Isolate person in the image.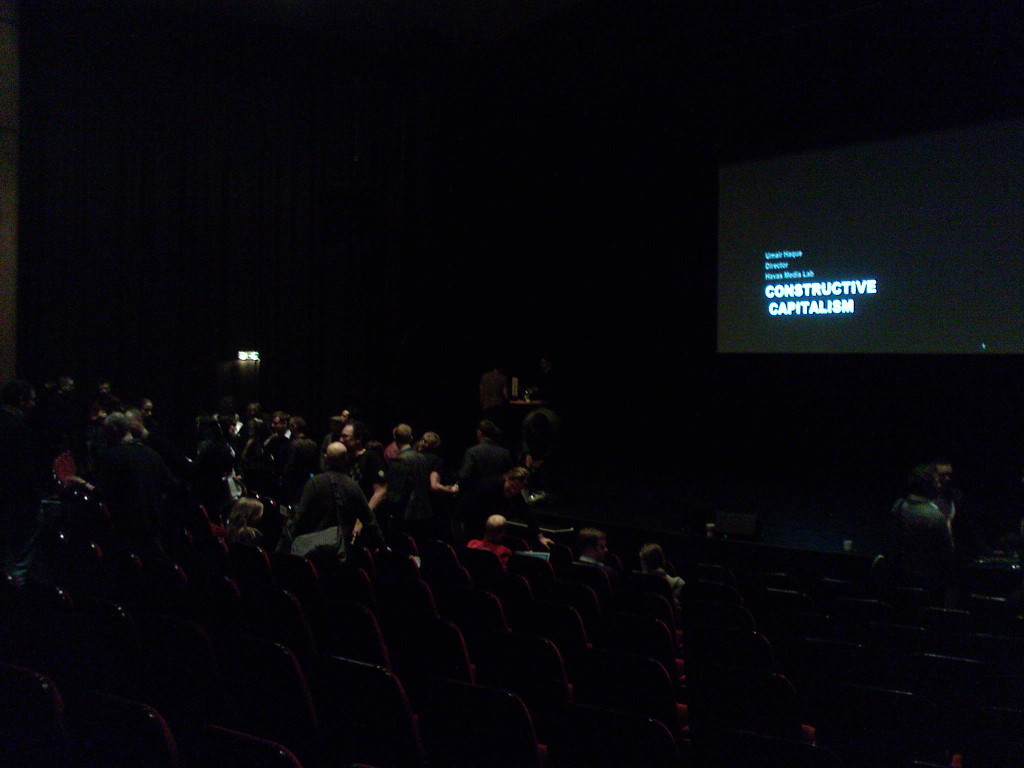
Isolated region: box(0, 369, 557, 577).
